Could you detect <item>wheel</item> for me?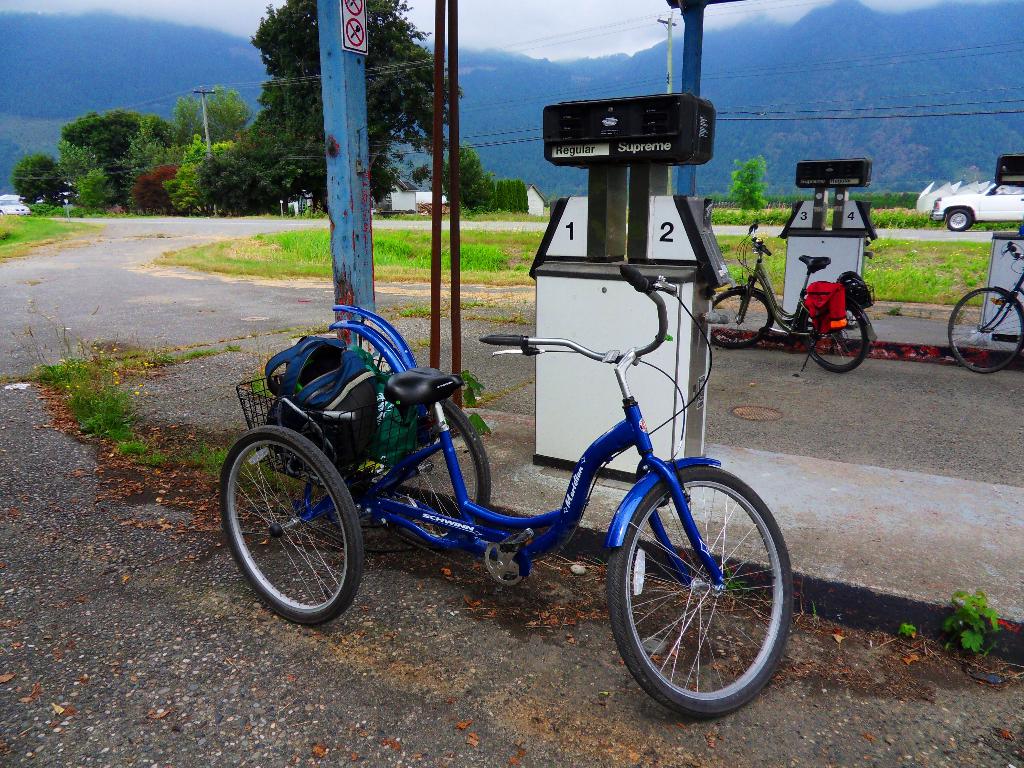
Detection result: 605, 475, 783, 704.
